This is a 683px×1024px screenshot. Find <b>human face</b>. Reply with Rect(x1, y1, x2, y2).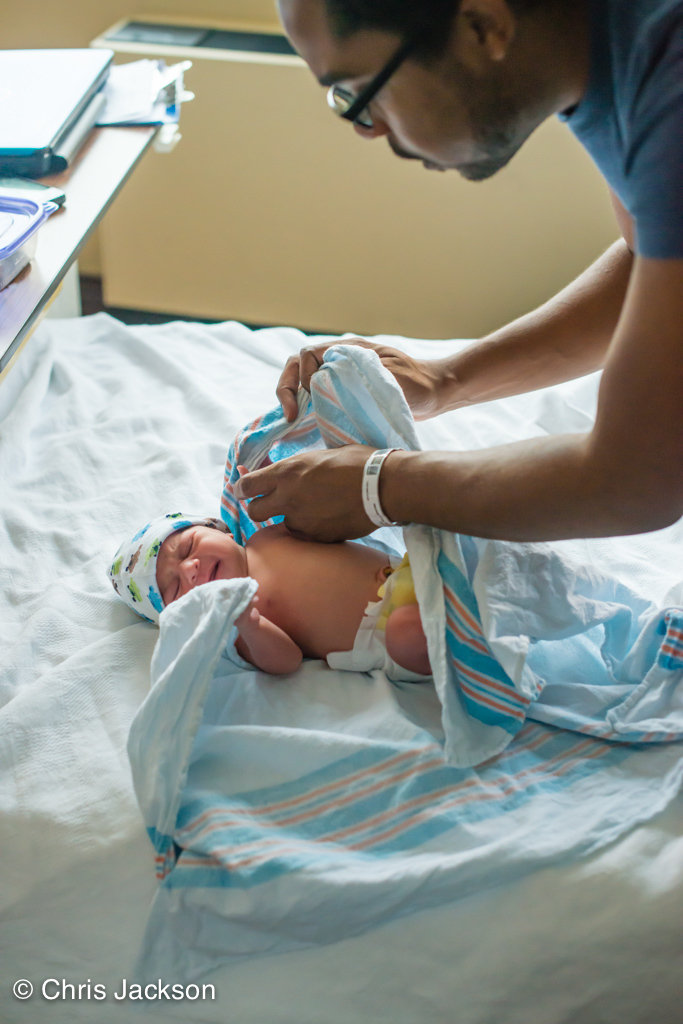
Rect(155, 524, 242, 604).
